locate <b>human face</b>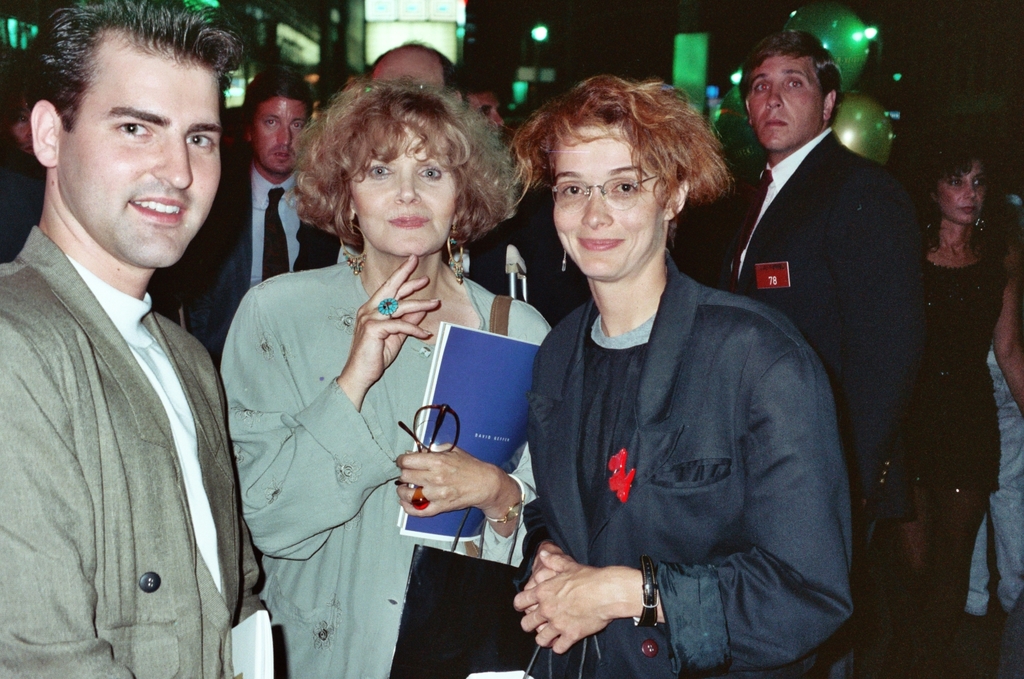
<bbox>745, 57, 822, 149</bbox>
